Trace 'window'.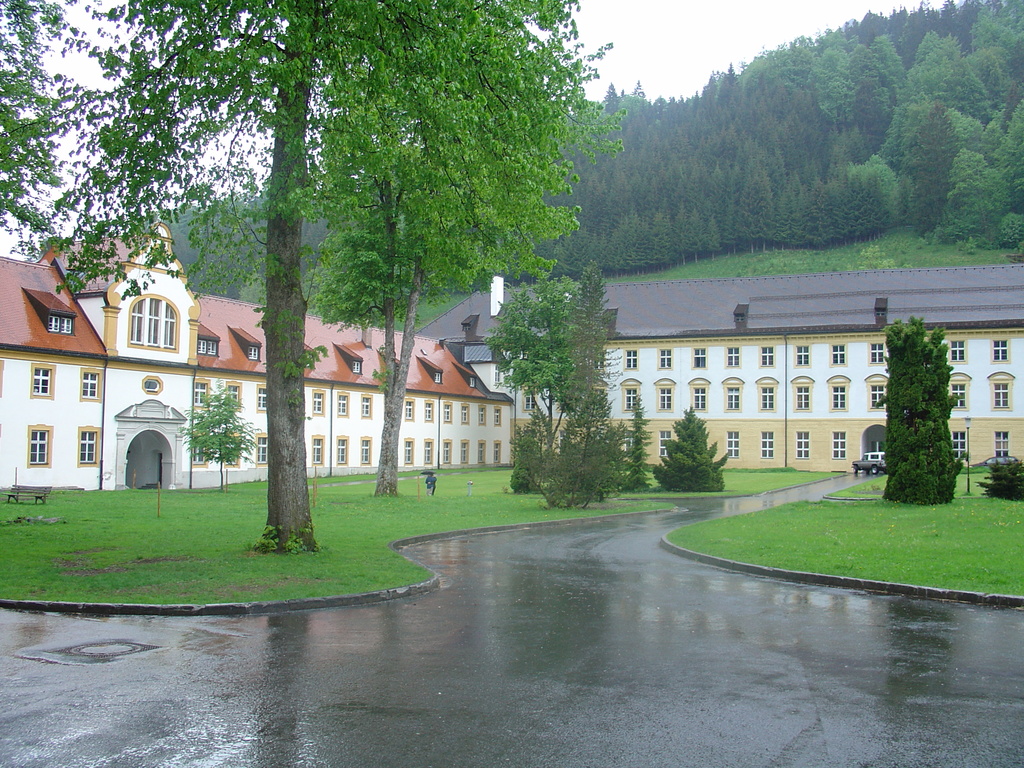
Traced to 949 380 968 408.
